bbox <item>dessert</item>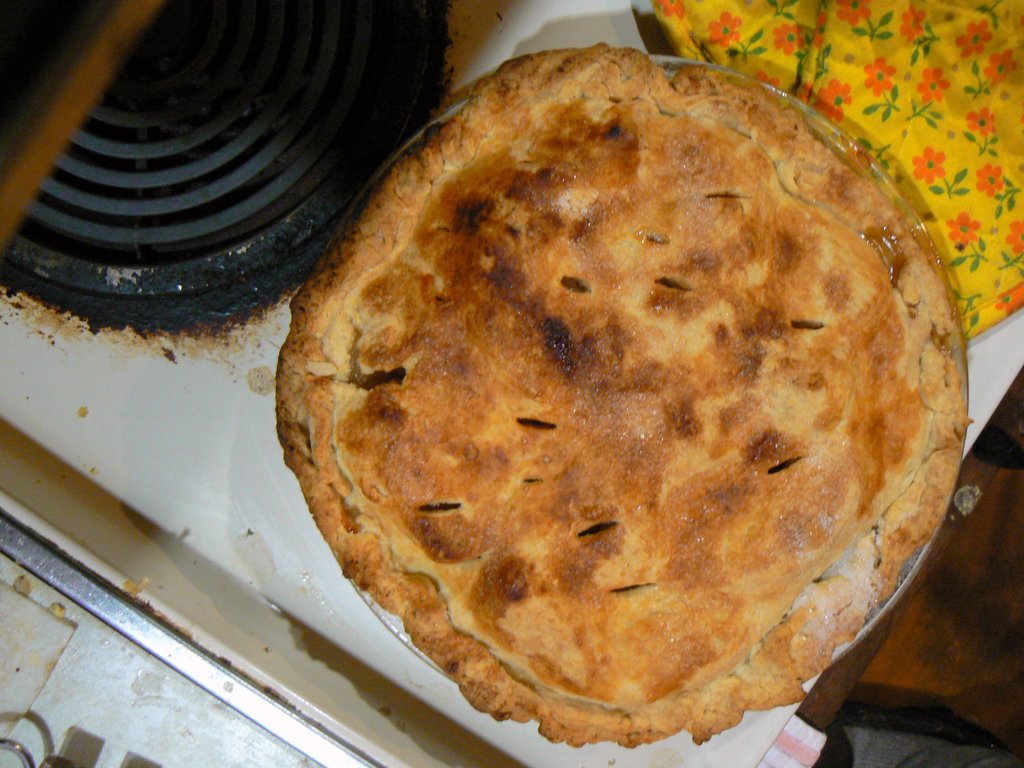
crop(283, 19, 1014, 749)
